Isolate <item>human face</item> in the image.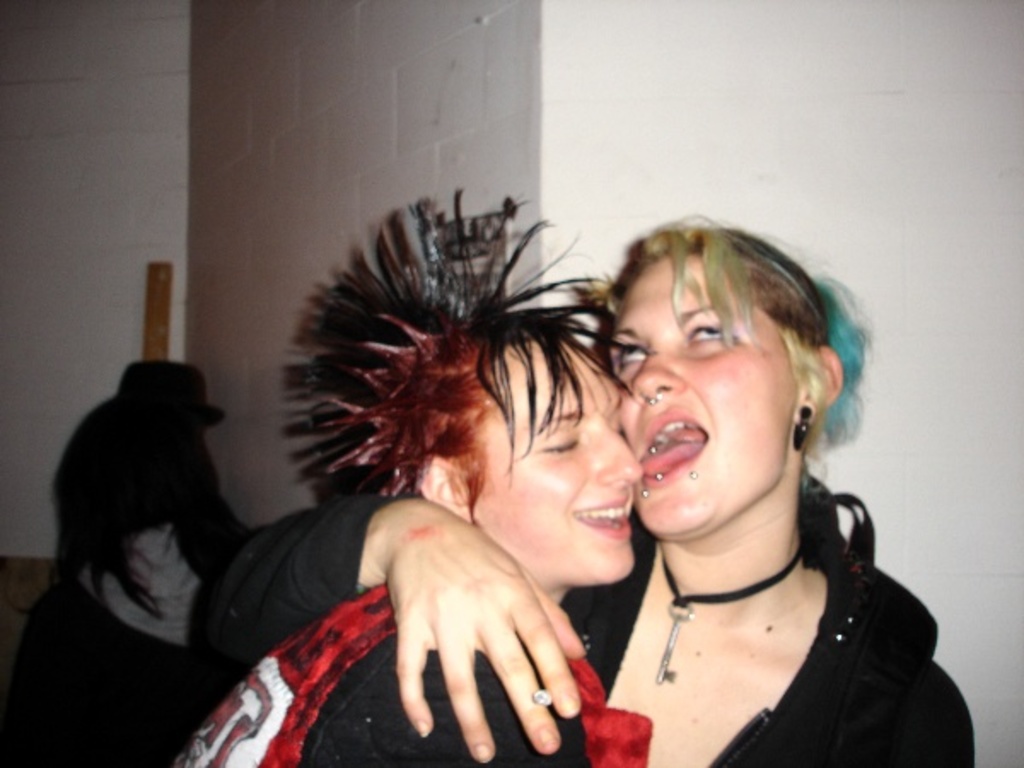
Isolated region: (left=473, top=331, right=645, bottom=587).
